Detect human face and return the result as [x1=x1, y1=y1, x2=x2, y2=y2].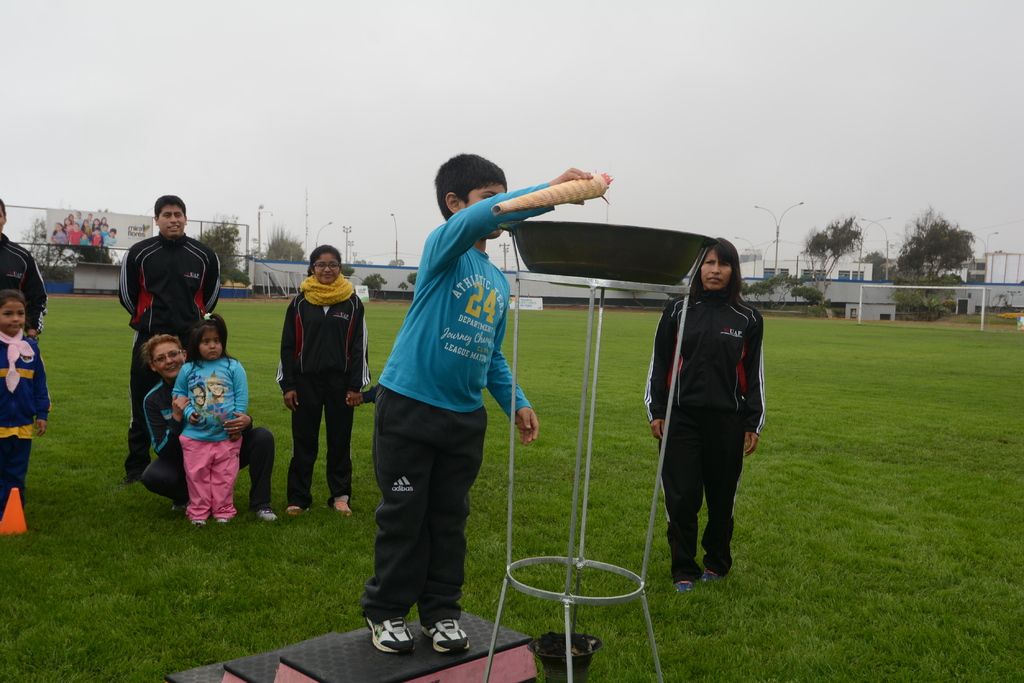
[x1=151, y1=340, x2=184, y2=374].
